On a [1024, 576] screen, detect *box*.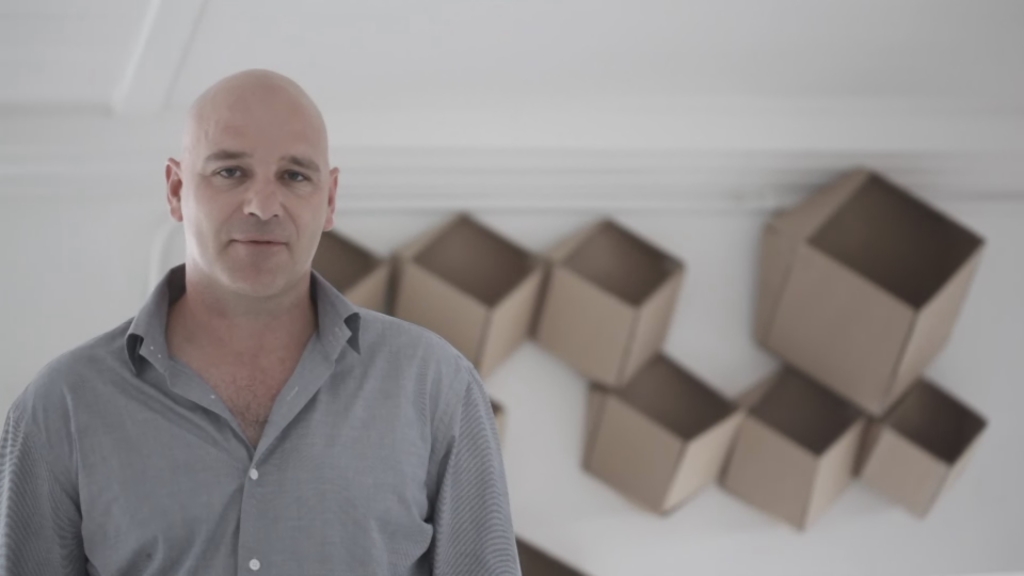
<region>694, 363, 889, 537</region>.
